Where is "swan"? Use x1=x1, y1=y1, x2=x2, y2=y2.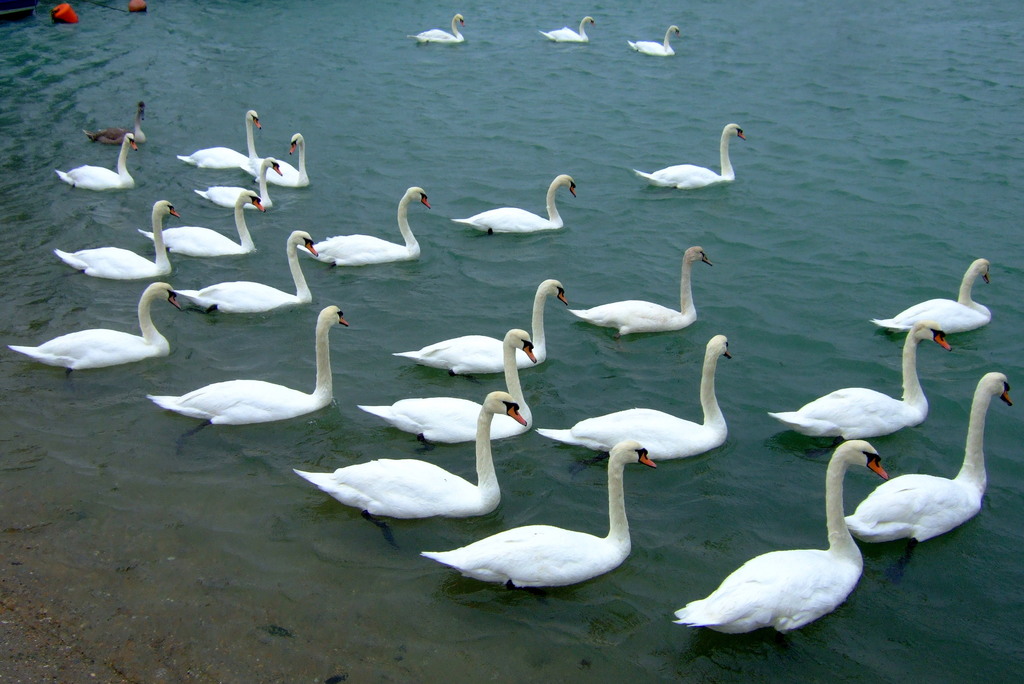
x1=839, y1=367, x2=1014, y2=541.
